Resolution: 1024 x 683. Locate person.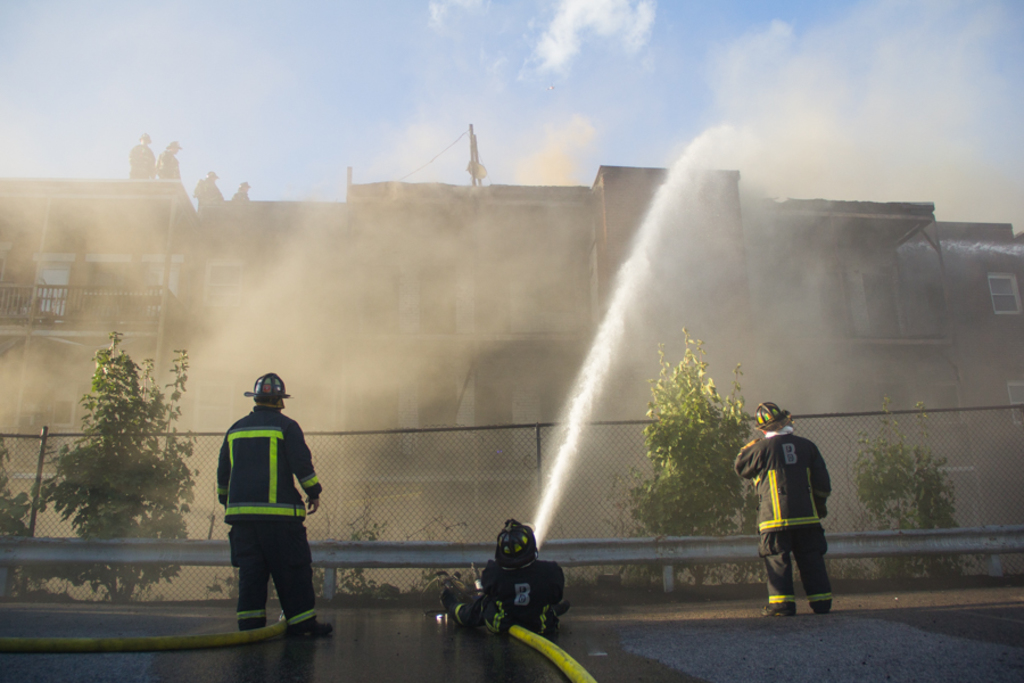
727, 393, 852, 636.
